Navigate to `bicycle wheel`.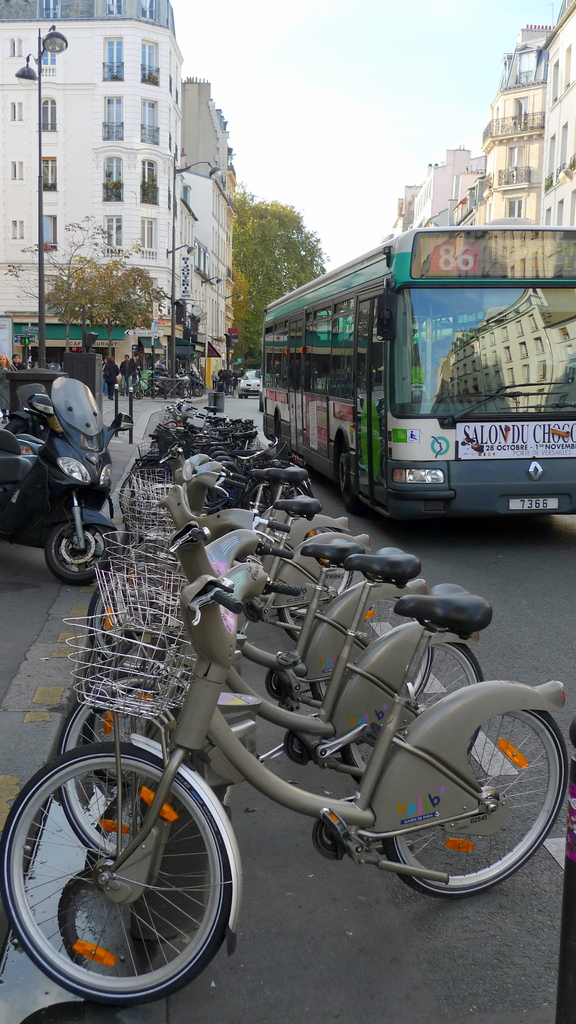
Navigation target: x1=314 y1=671 x2=331 y2=703.
